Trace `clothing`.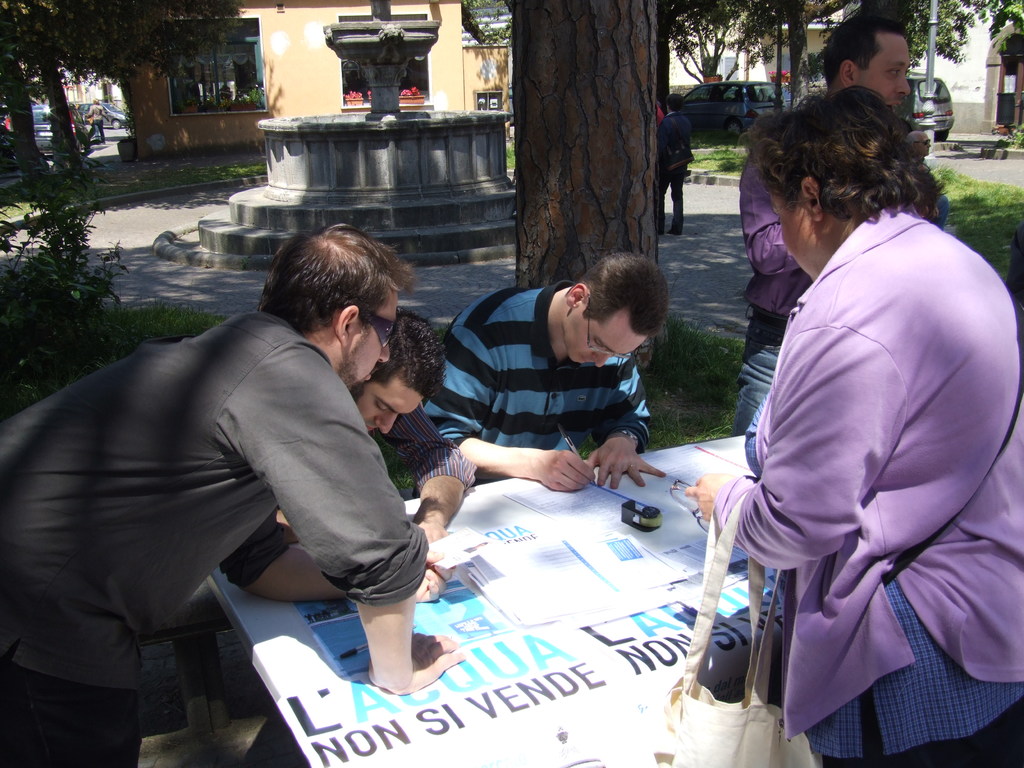
Traced to [left=655, top=100, right=664, bottom=127].
